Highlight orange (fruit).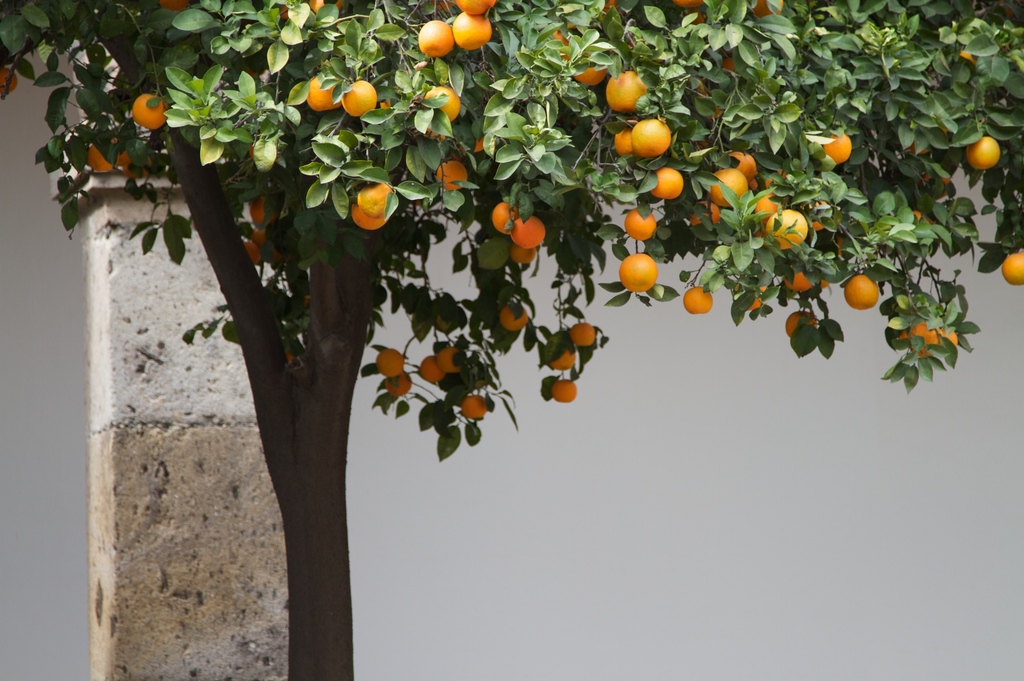
Highlighted region: [997,249,1023,283].
